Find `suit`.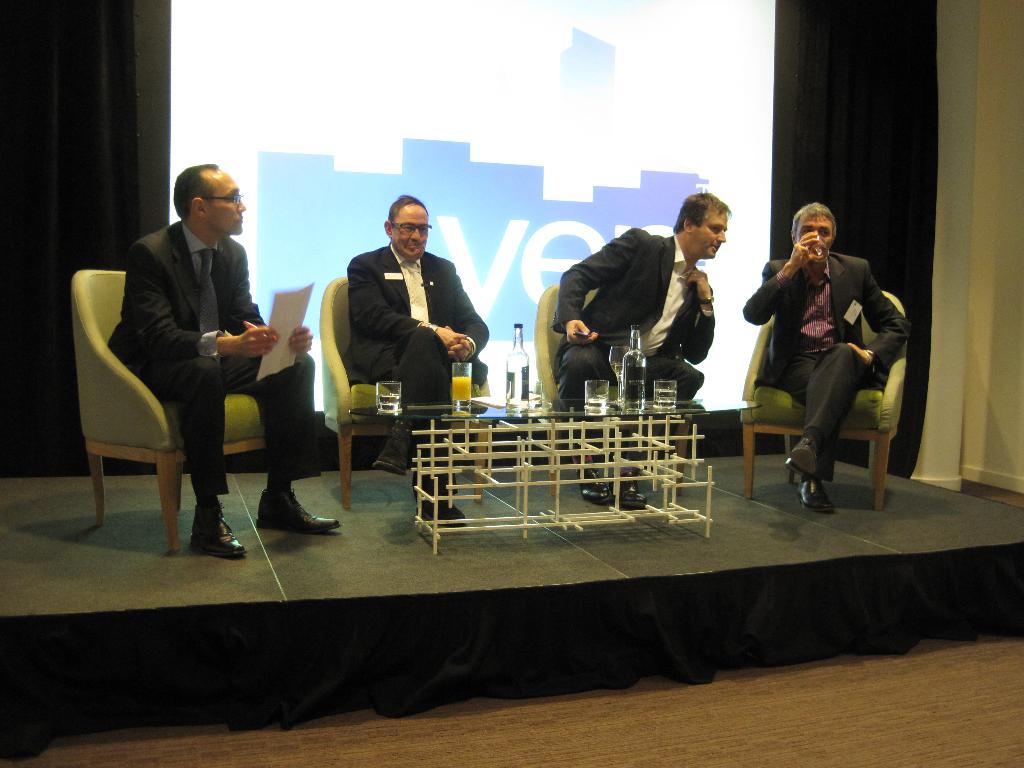
crop(100, 192, 297, 538).
